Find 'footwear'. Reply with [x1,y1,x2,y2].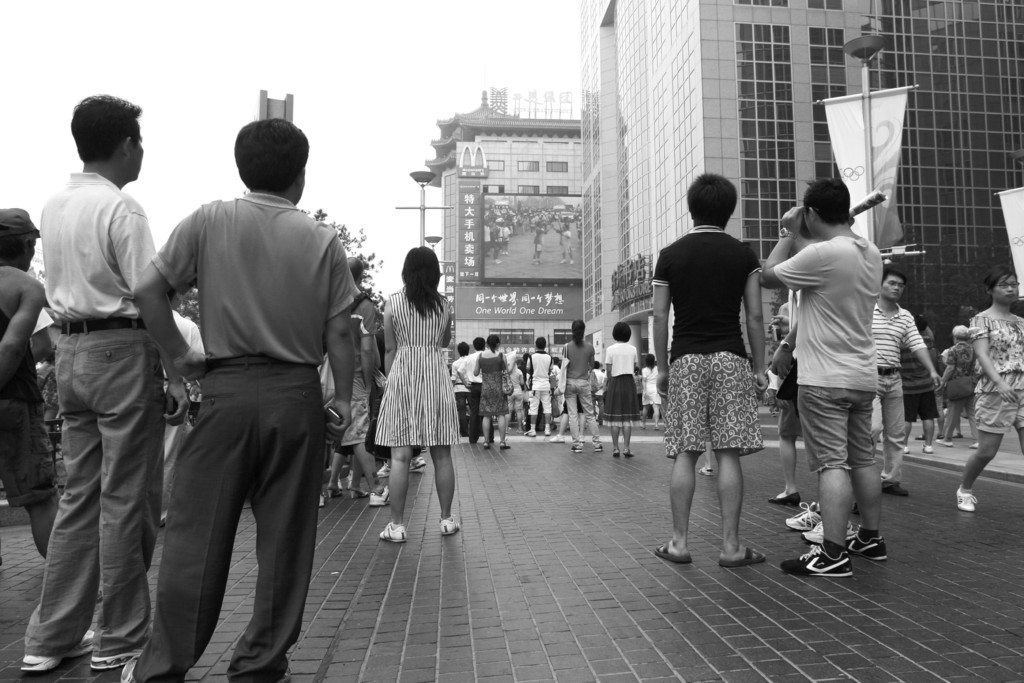
[719,543,767,570].
